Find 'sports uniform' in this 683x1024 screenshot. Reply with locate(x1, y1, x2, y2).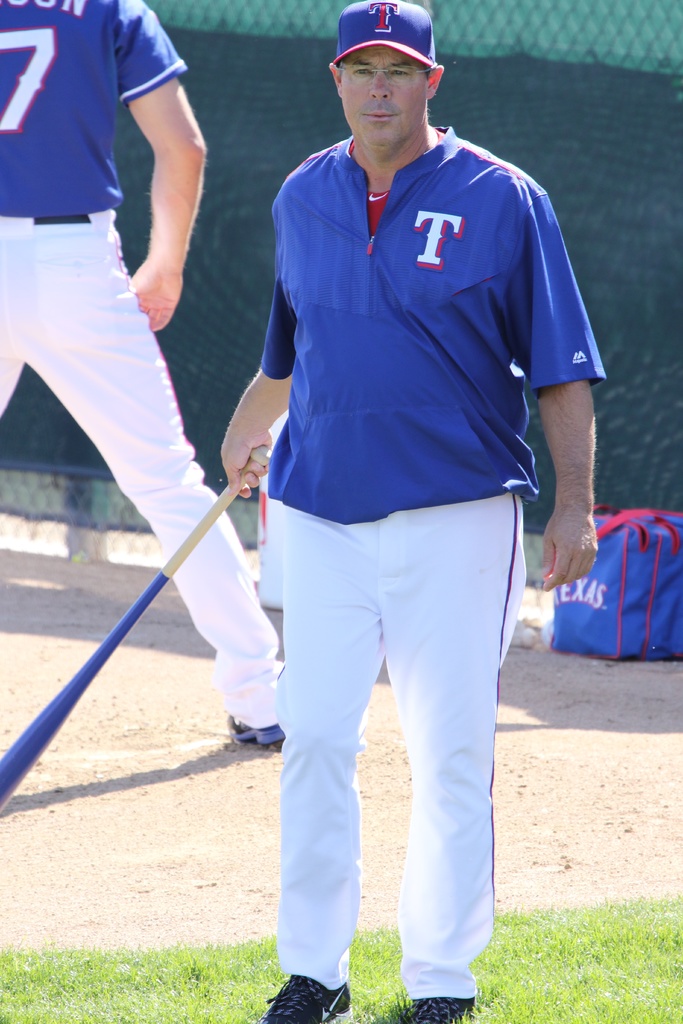
locate(0, 0, 295, 745).
